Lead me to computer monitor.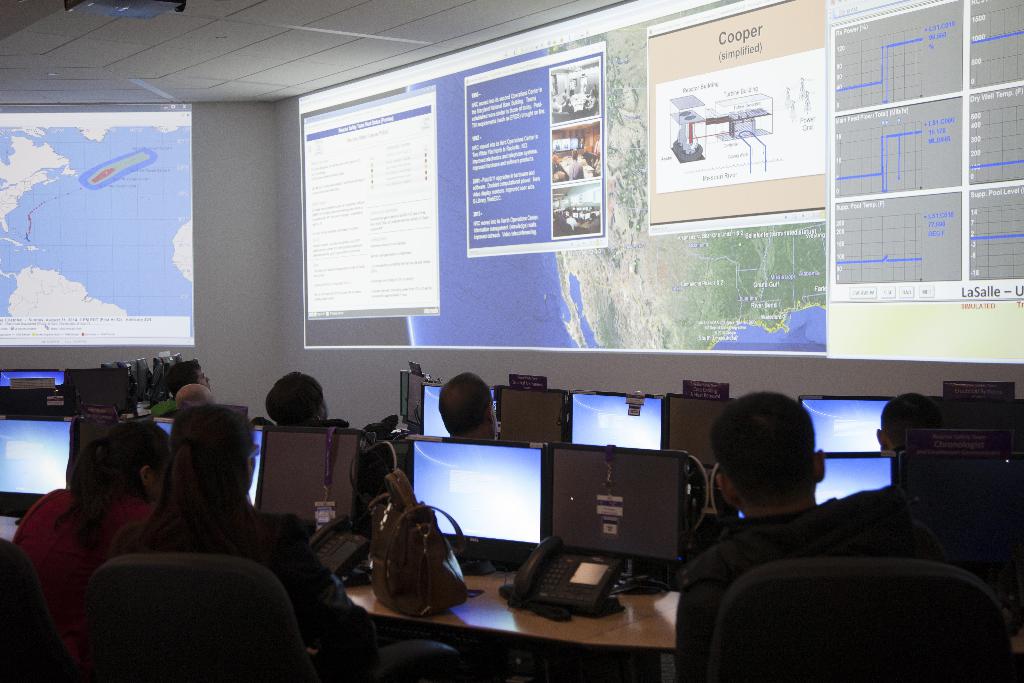
Lead to box(154, 413, 269, 508).
